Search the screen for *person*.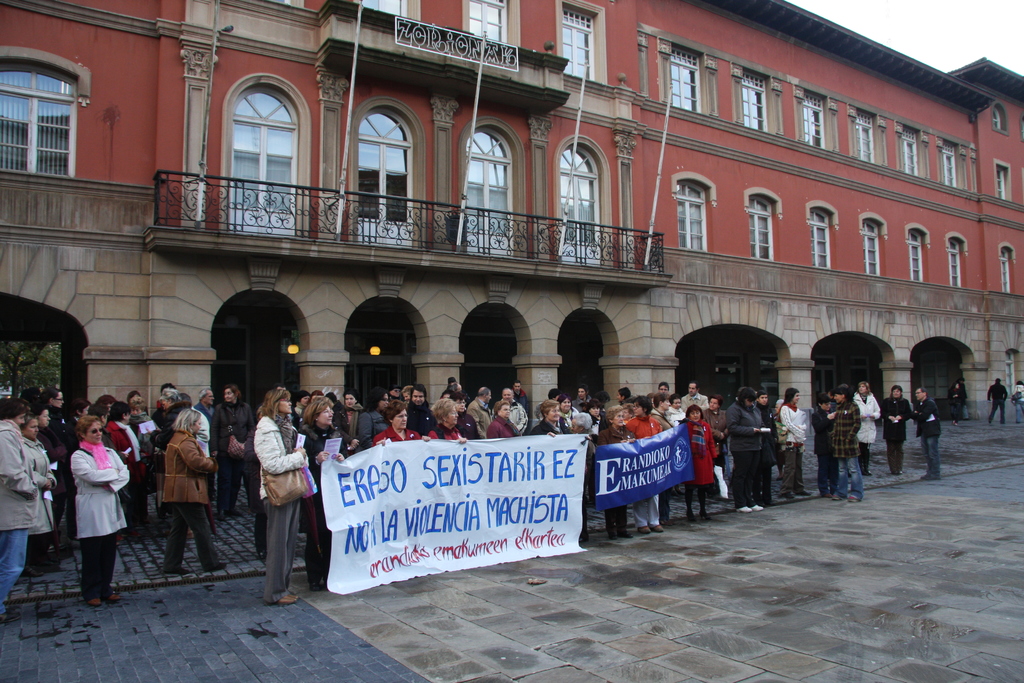
Found at 830/387/864/504.
